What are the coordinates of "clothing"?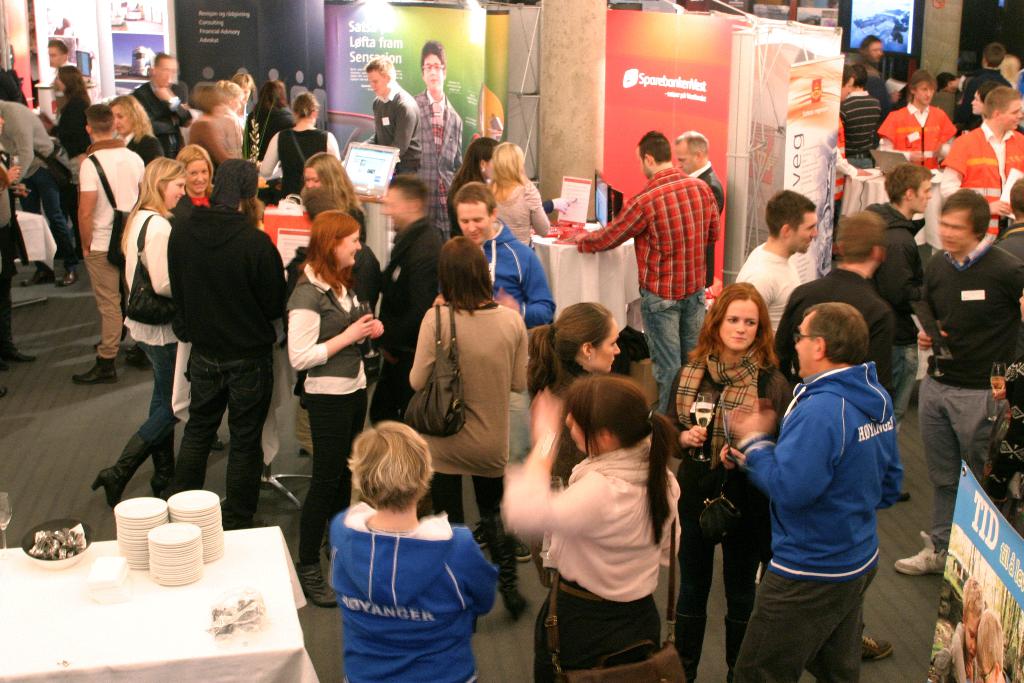
bbox=(468, 217, 564, 310).
